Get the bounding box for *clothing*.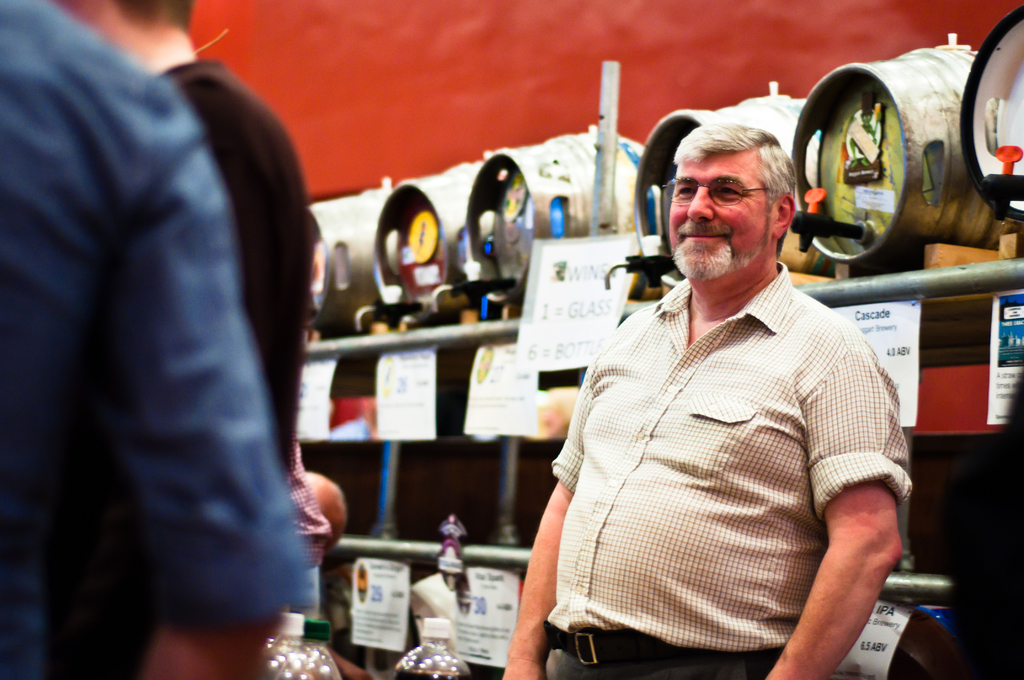
55:58:316:679.
